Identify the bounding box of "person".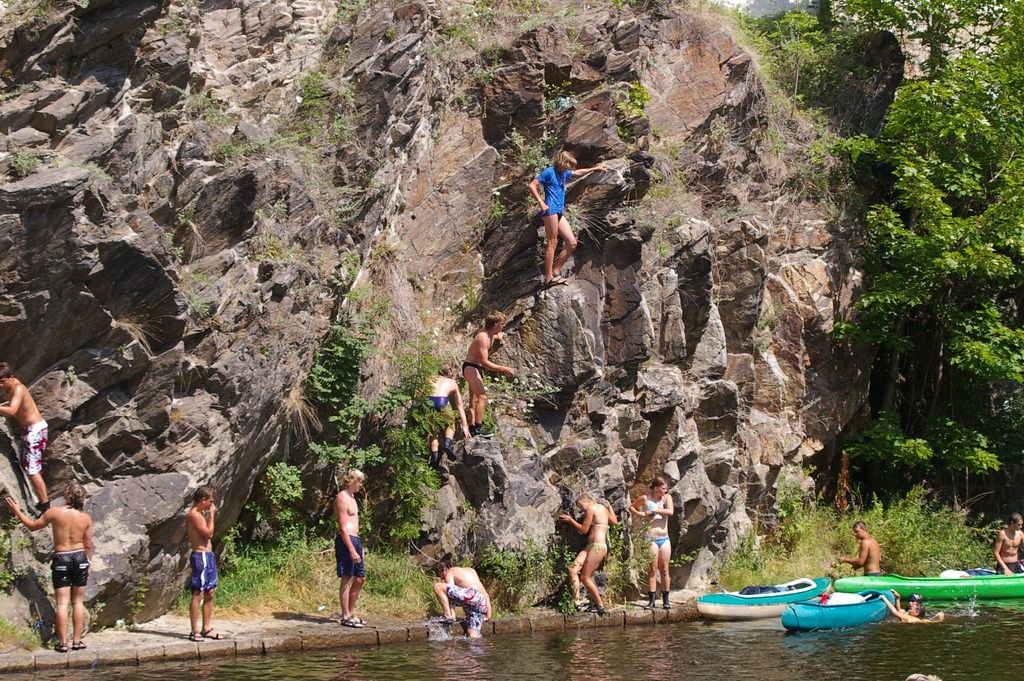
<region>878, 595, 941, 625</region>.
